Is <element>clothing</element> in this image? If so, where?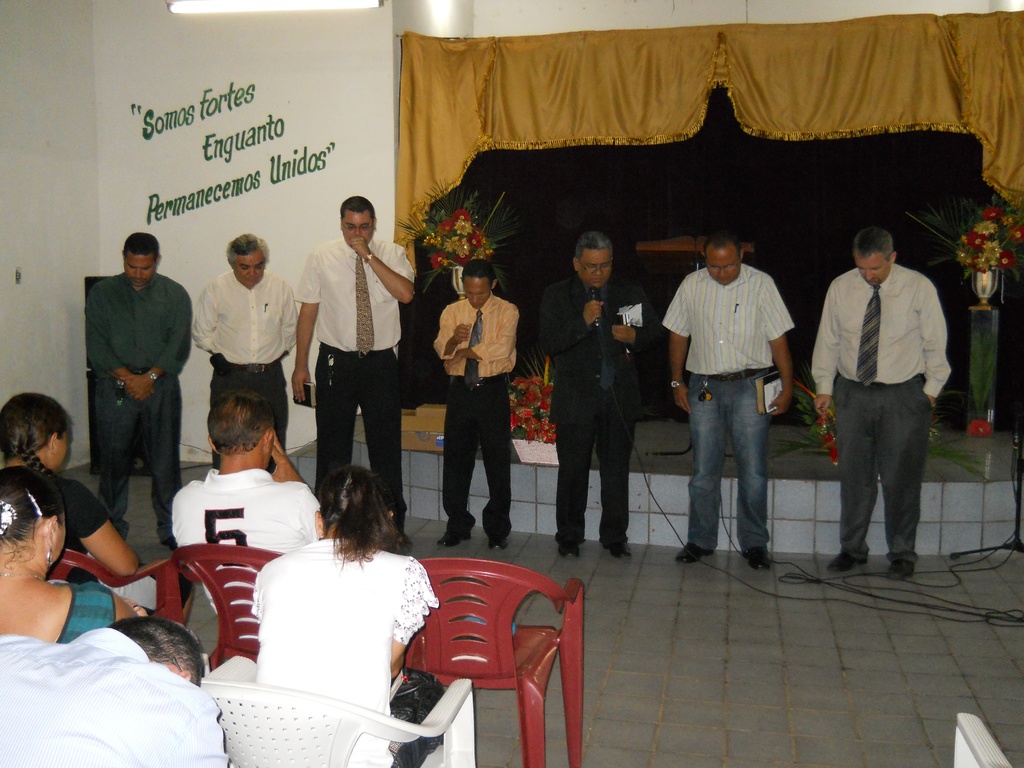
Yes, at 259,535,451,767.
